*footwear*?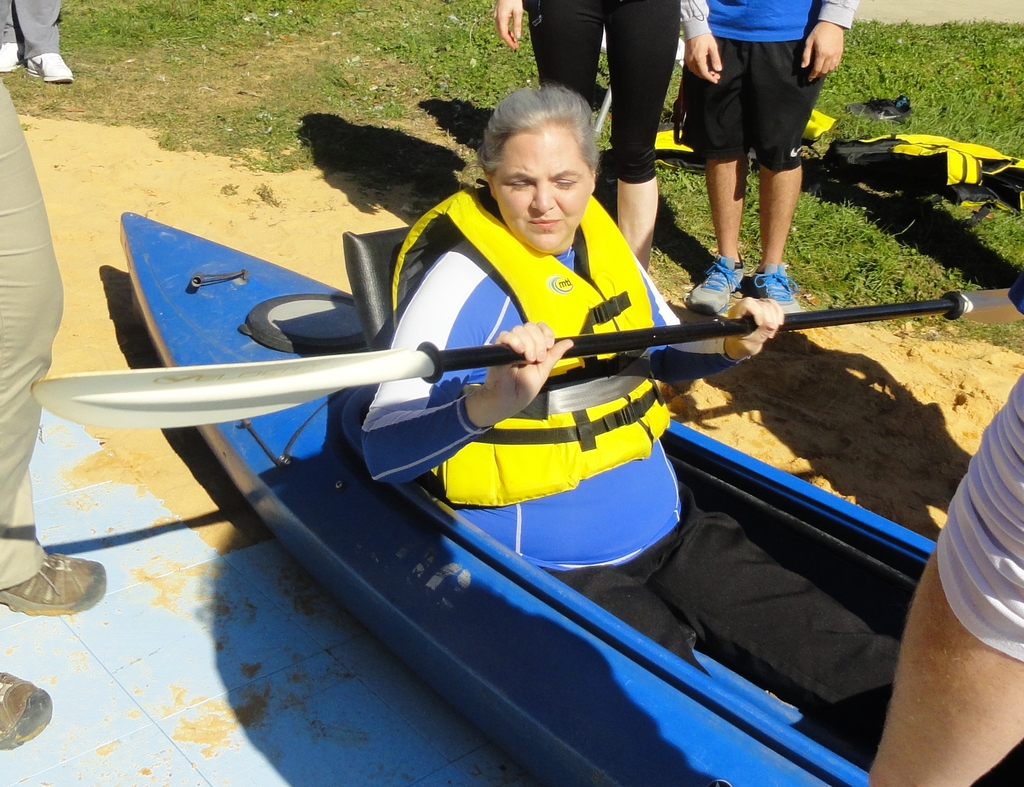
<bbox>22, 55, 74, 81</bbox>
